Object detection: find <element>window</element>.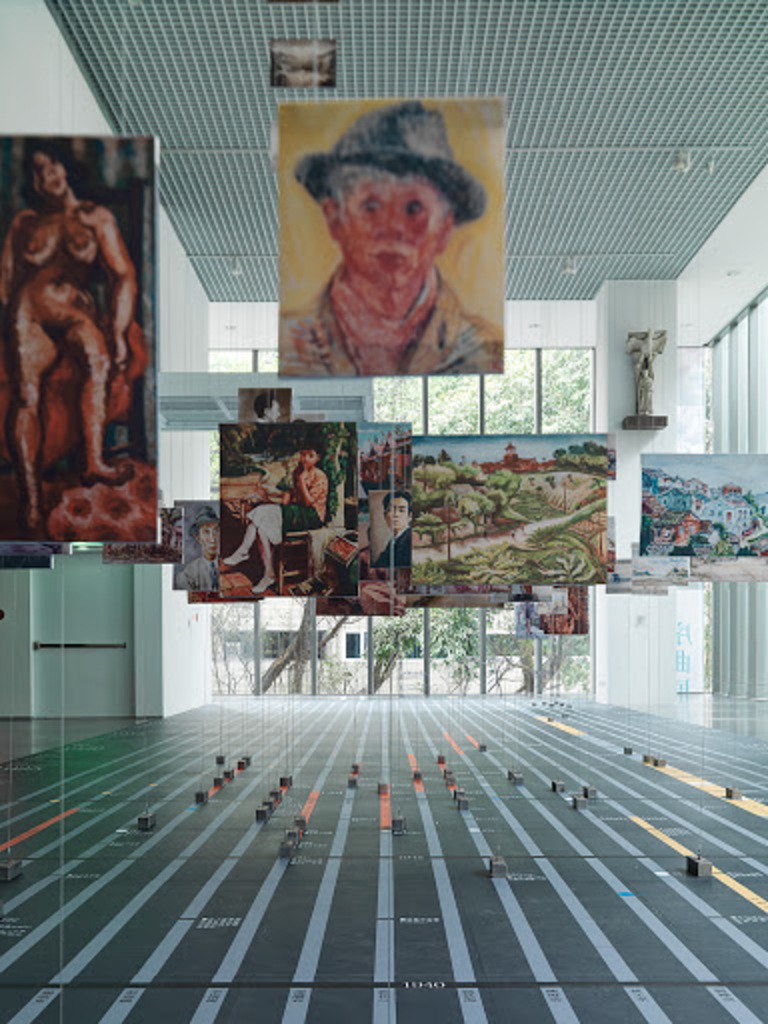
<region>484, 346, 538, 438</region>.
